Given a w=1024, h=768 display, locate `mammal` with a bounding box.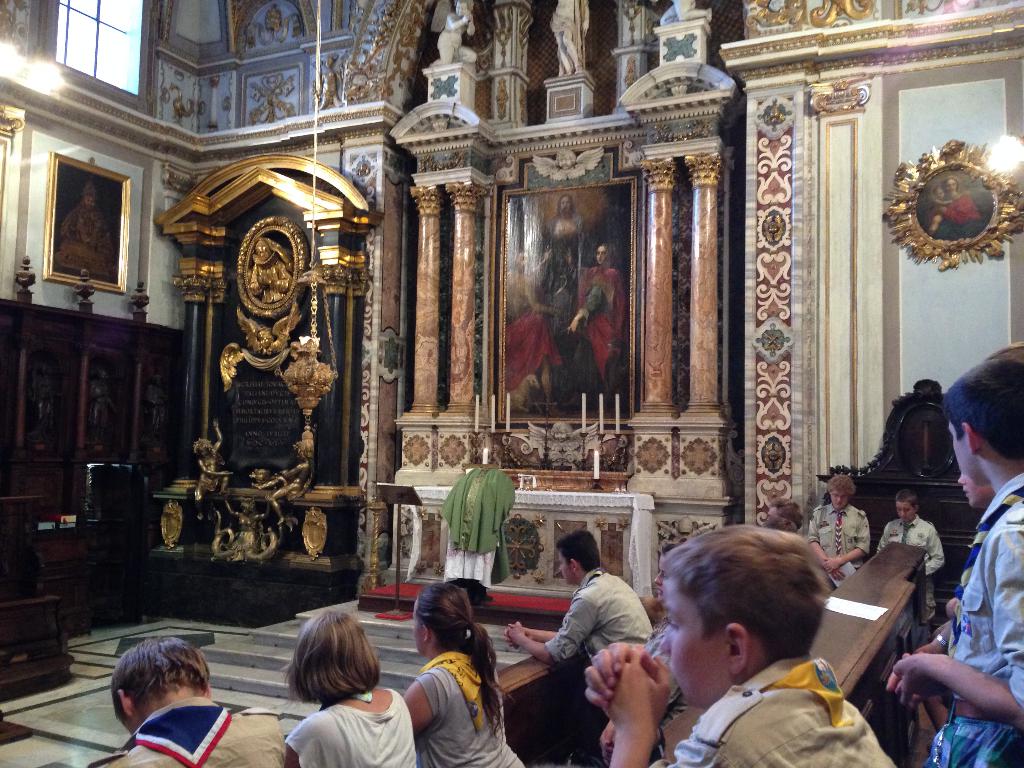
Located: pyautogui.locateOnScreen(563, 245, 630, 388).
